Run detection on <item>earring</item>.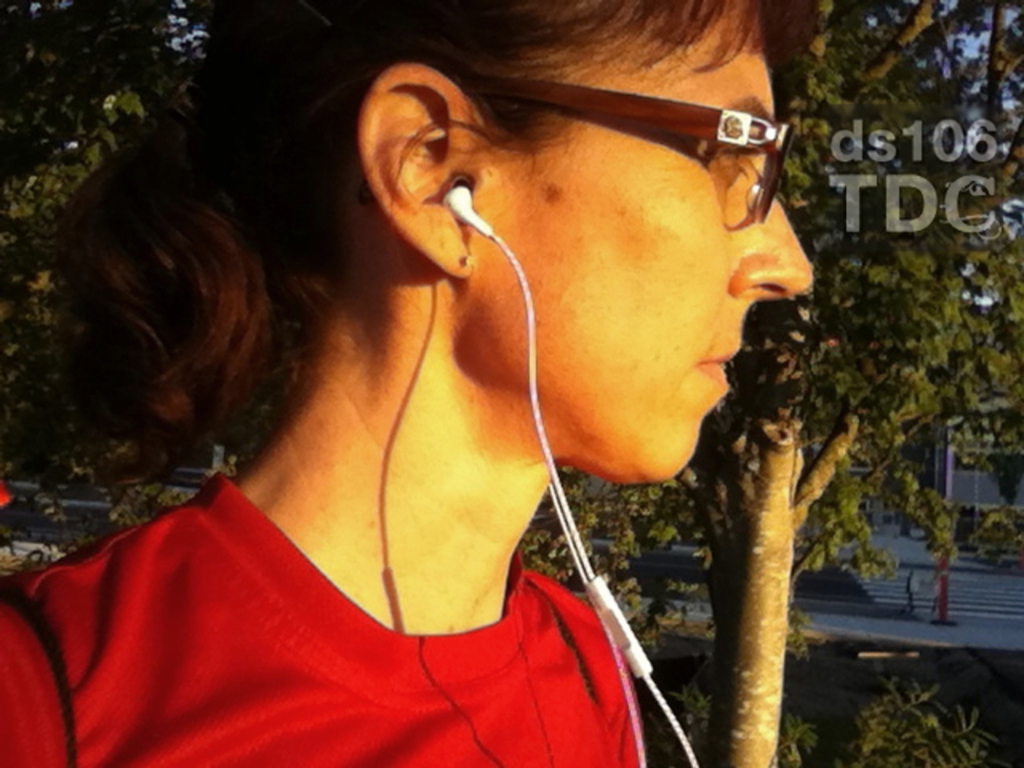
Result: [458, 254, 472, 262].
